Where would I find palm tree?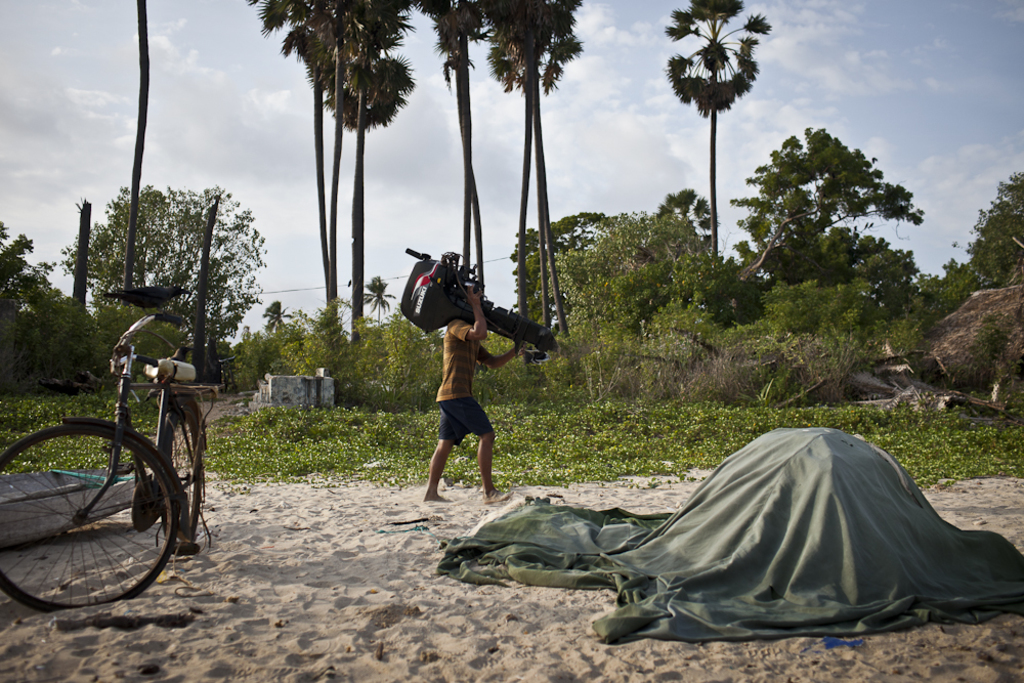
At BBox(348, 0, 401, 343).
